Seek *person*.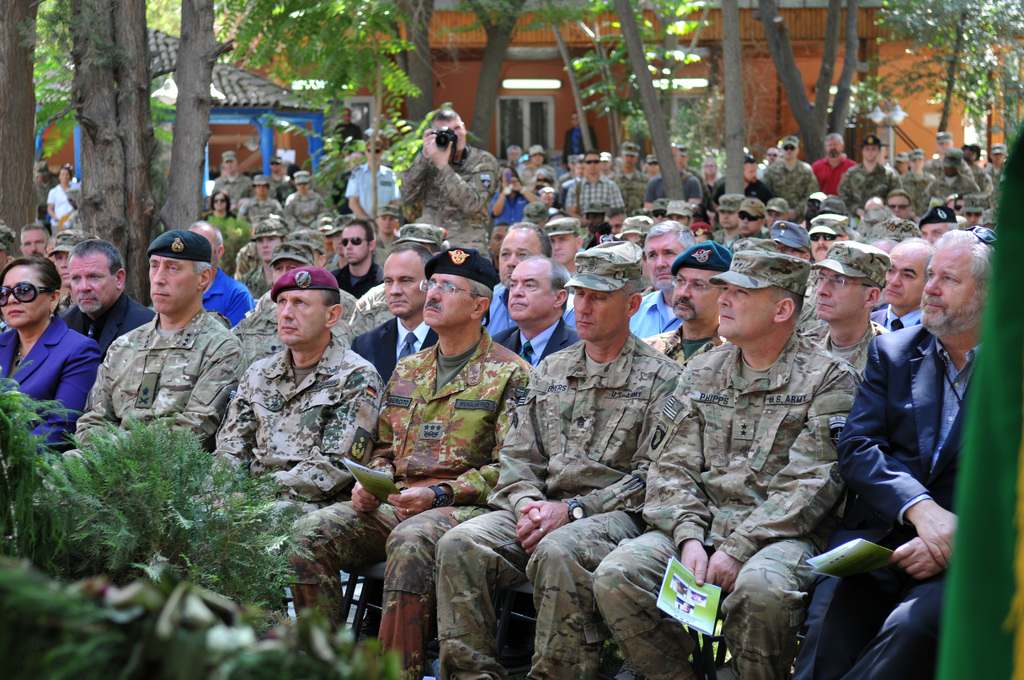
box(563, 115, 602, 174).
